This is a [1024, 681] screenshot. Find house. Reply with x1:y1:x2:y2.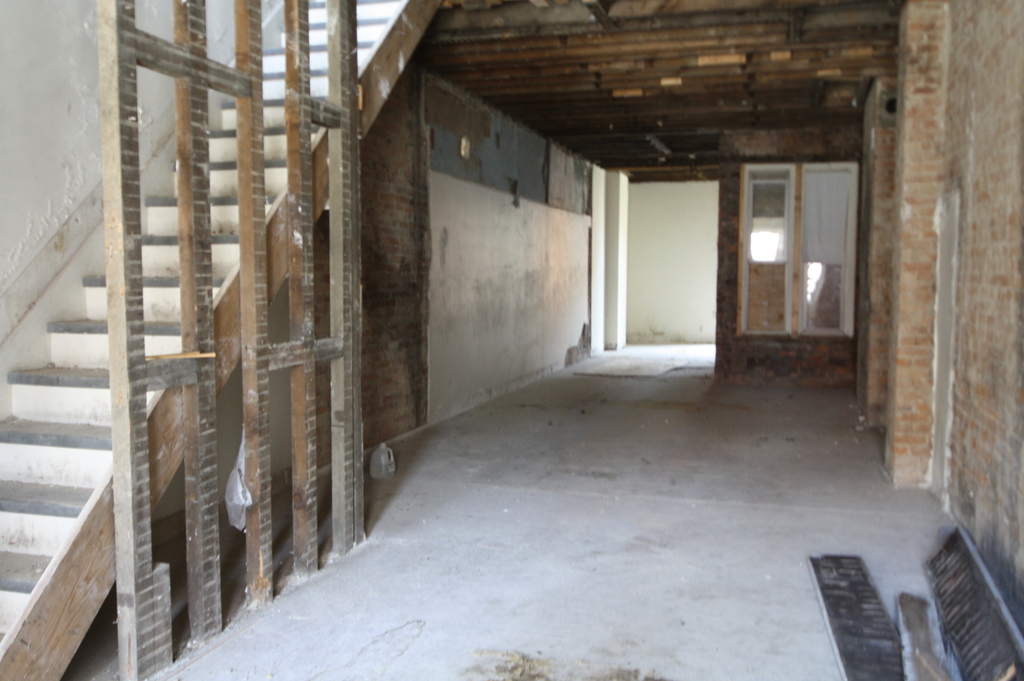
0:0:1023:680.
